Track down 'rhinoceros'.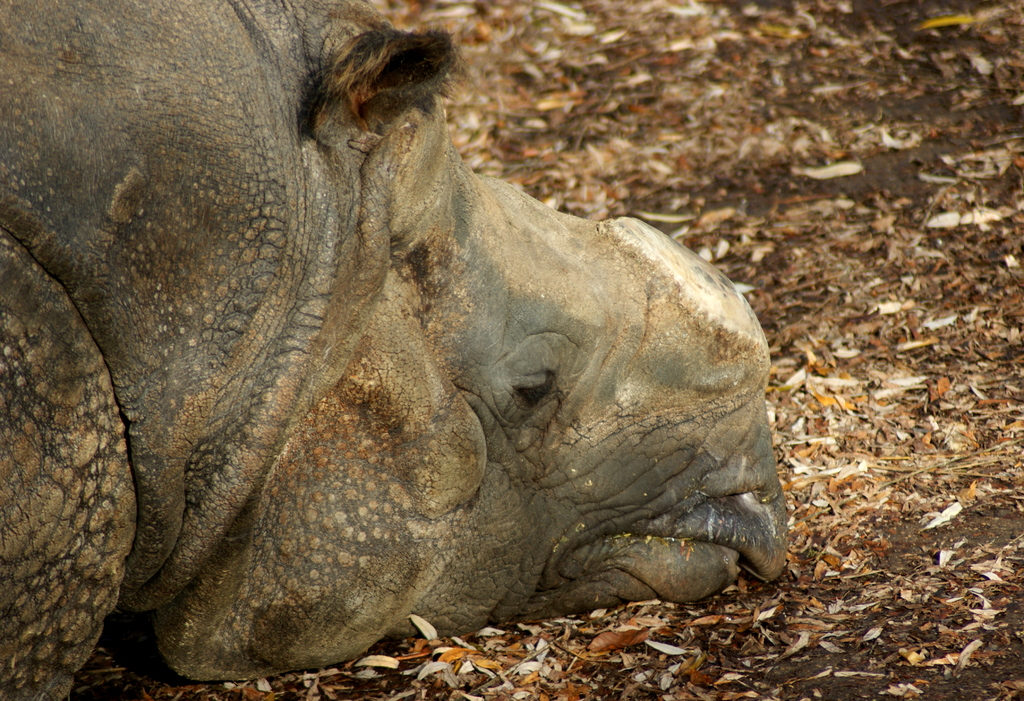
Tracked to region(0, 0, 789, 700).
